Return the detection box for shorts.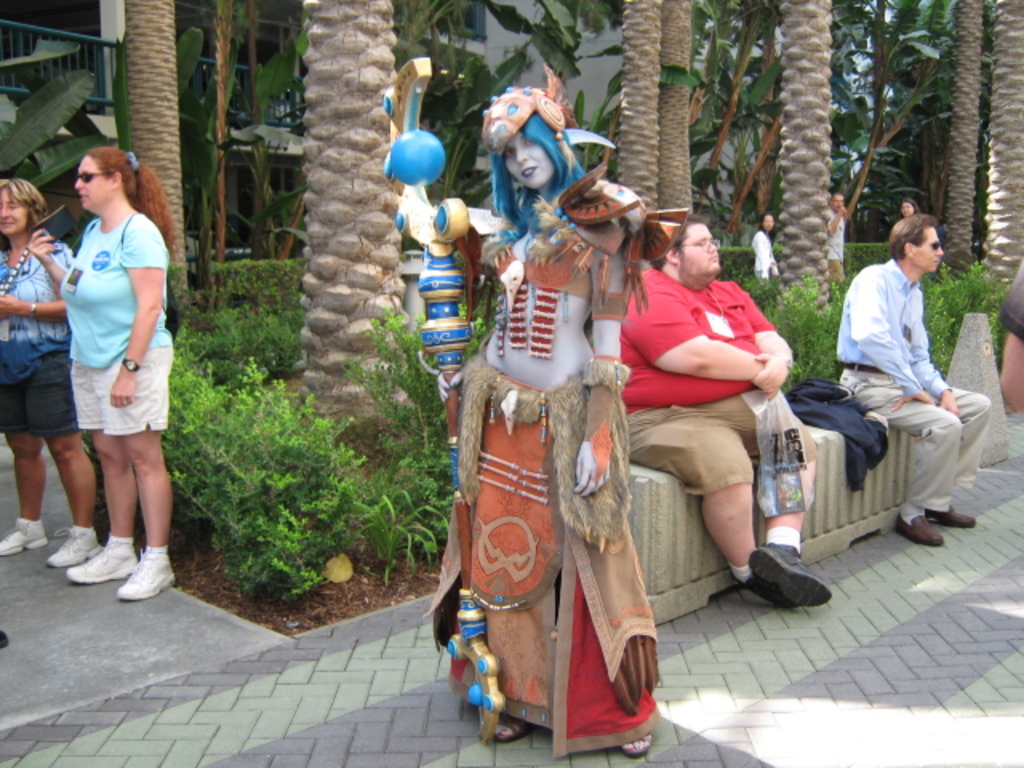
bbox(627, 395, 814, 490).
